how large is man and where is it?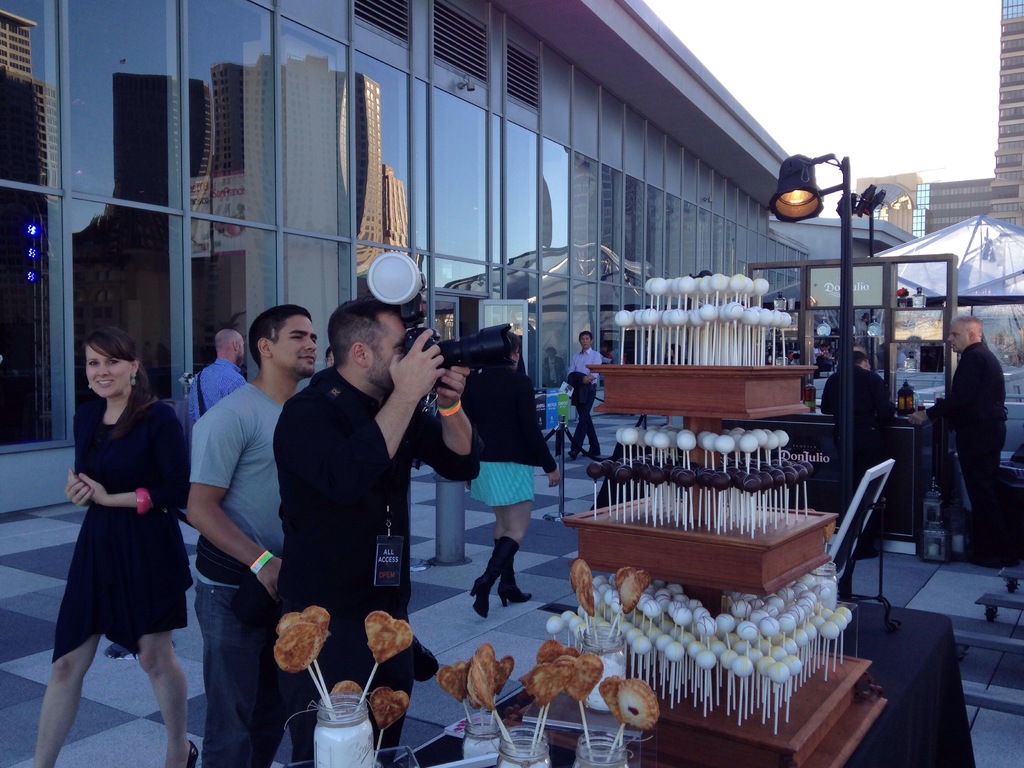
Bounding box: crop(181, 328, 259, 438).
